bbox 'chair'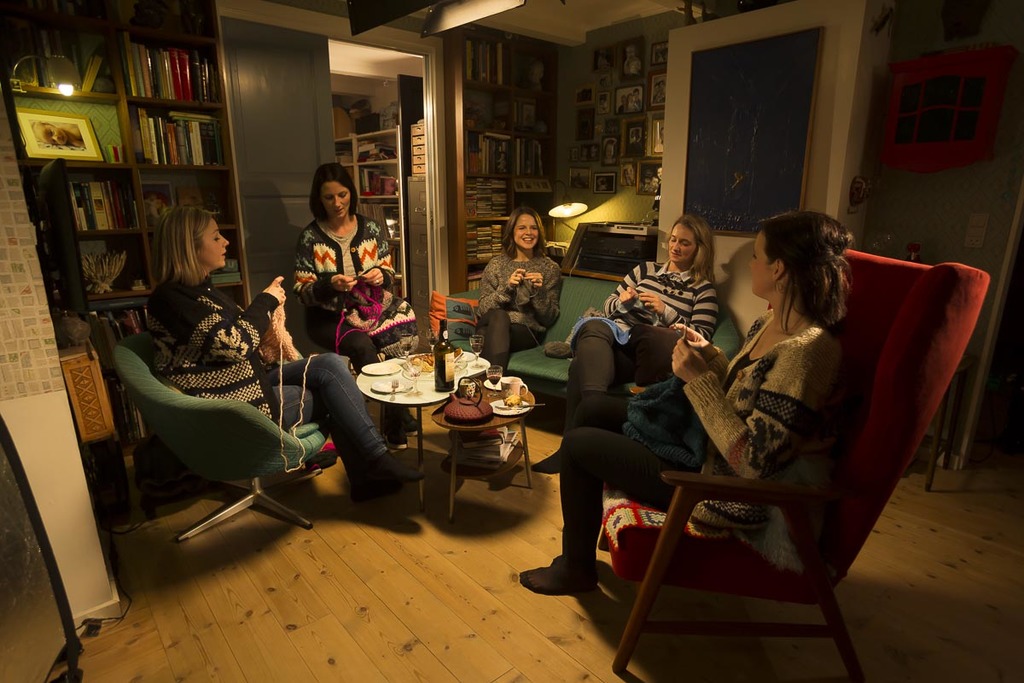
bbox=[103, 338, 337, 536]
